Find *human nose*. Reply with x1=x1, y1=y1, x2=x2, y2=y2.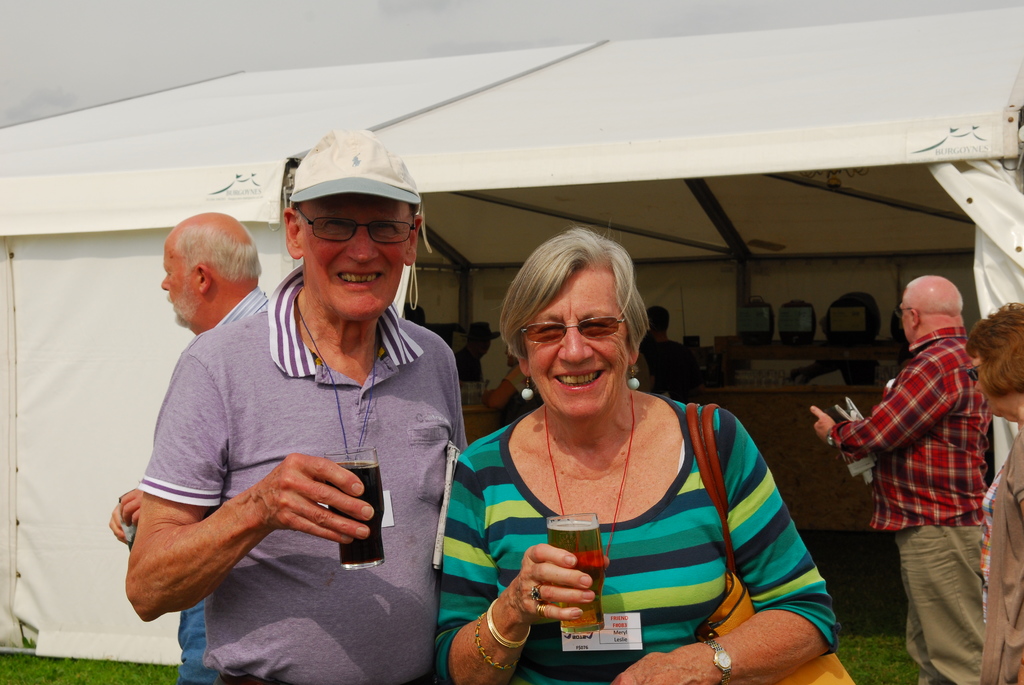
x1=972, y1=374, x2=982, y2=397.
